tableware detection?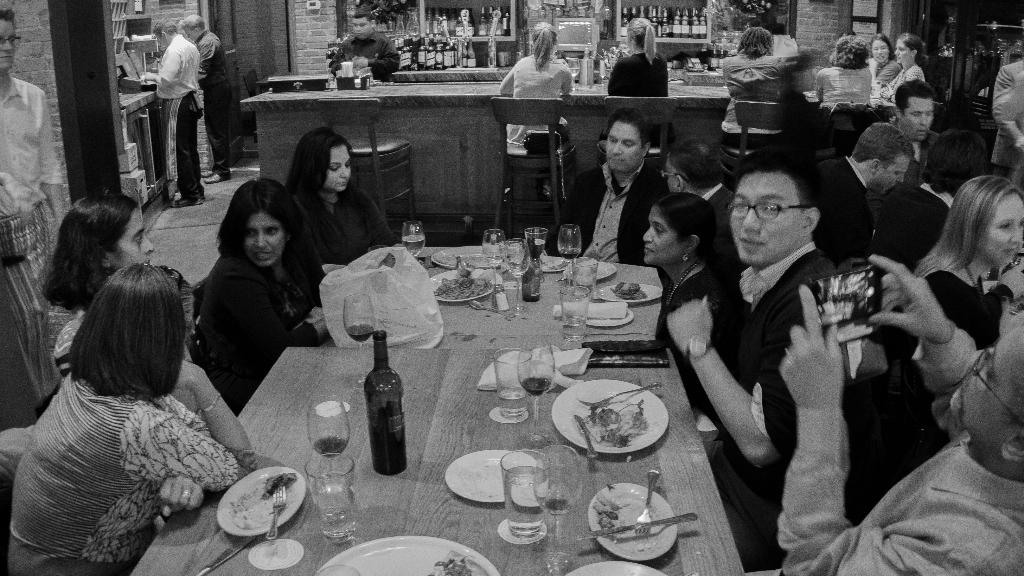
bbox(520, 340, 557, 456)
